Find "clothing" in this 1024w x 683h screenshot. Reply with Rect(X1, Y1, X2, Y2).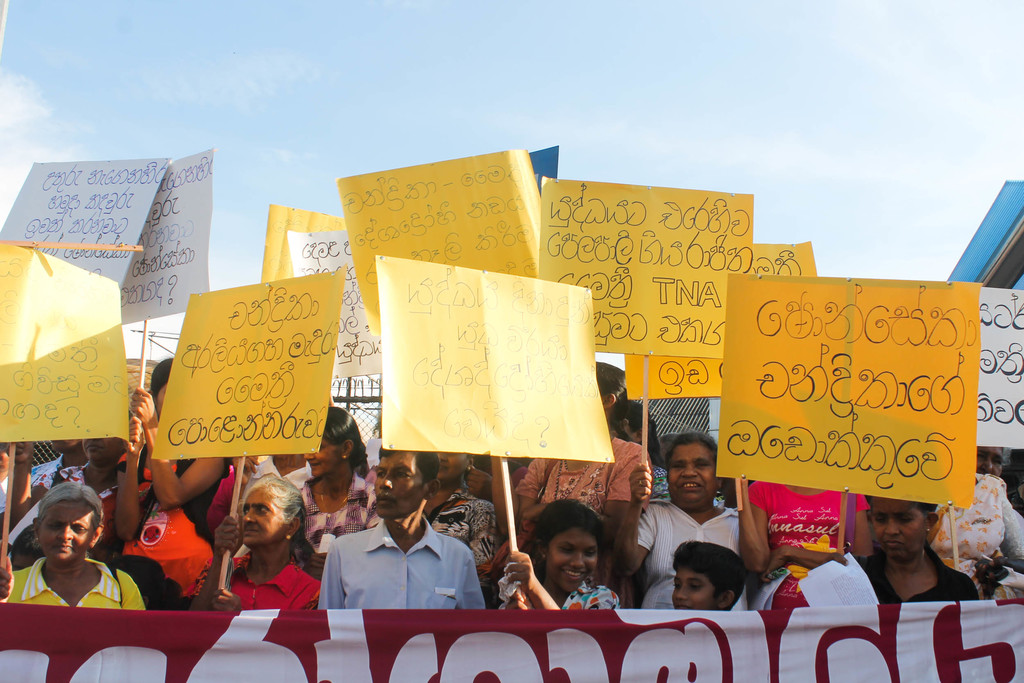
Rect(503, 574, 617, 620).
